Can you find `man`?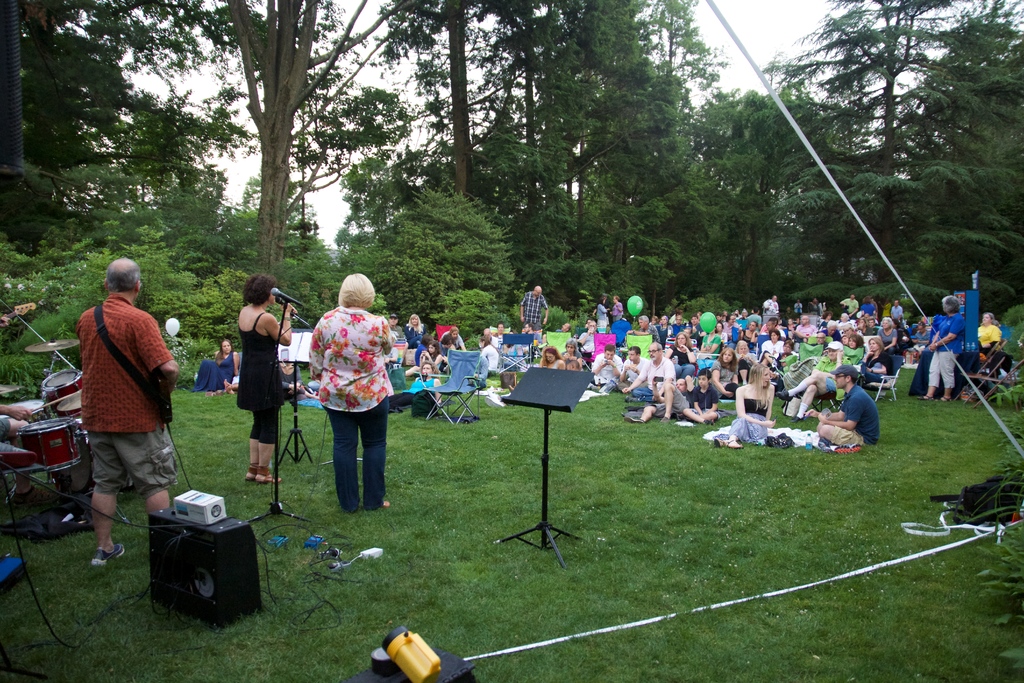
Yes, bounding box: Rect(813, 366, 877, 444).
